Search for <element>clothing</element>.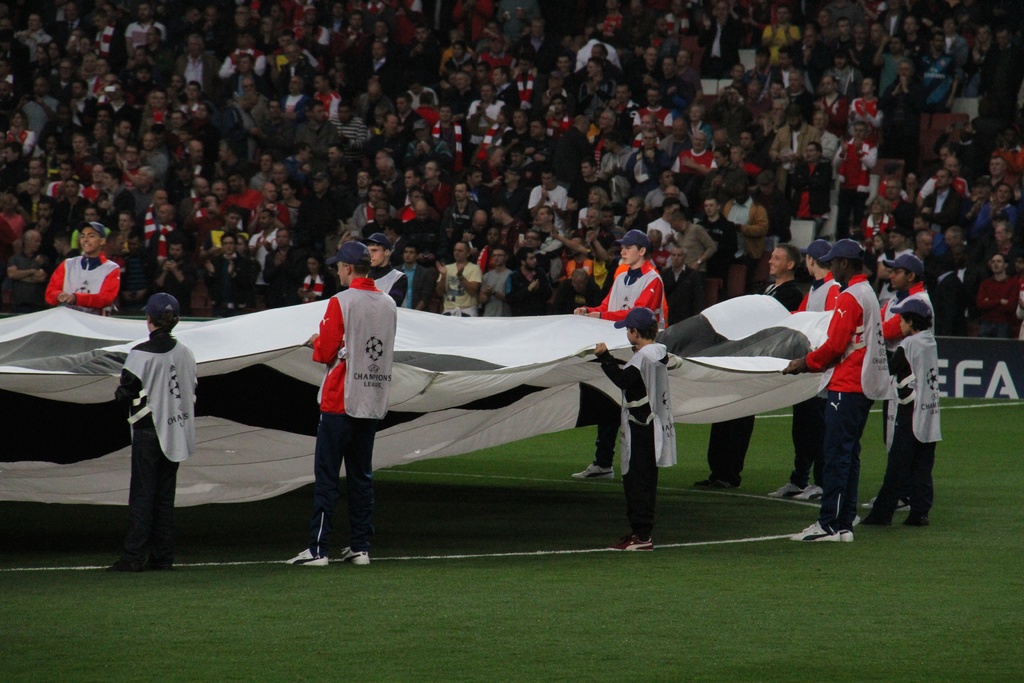
Found at Rect(707, 279, 804, 488).
